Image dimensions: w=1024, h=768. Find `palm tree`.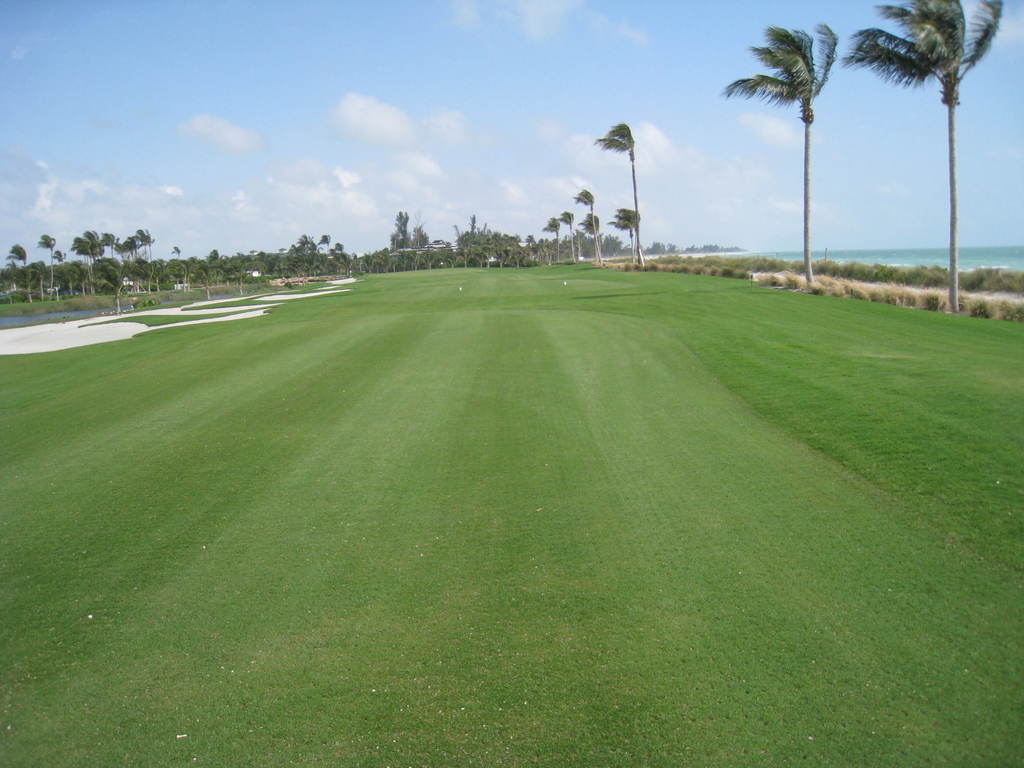
(left=35, top=229, right=57, bottom=280).
